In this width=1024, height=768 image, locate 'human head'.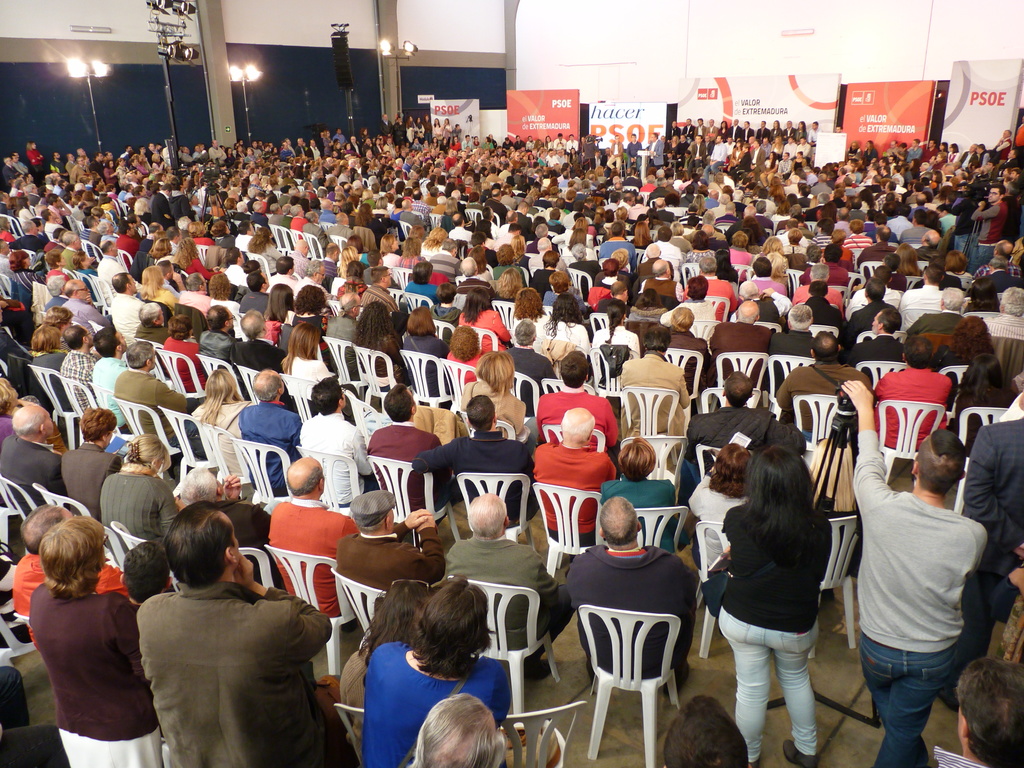
Bounding box: (left=239, top=311, right=270, bottom=337).
